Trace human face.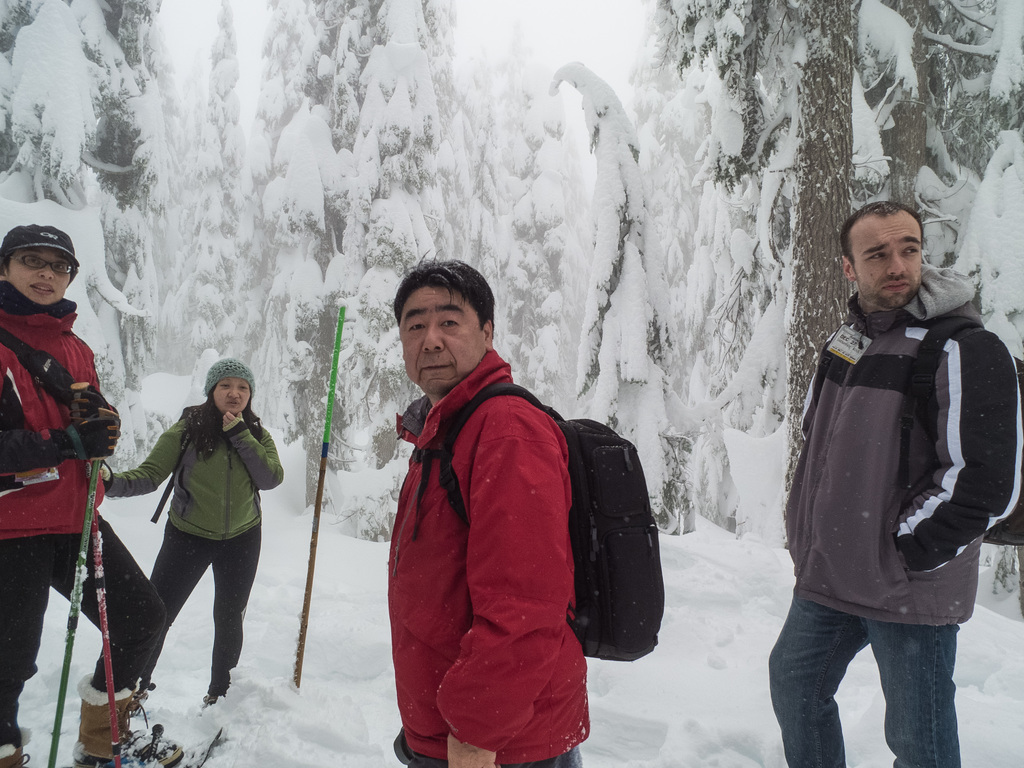
Traced to (left=7, top=244, right=74, bottom=315).
